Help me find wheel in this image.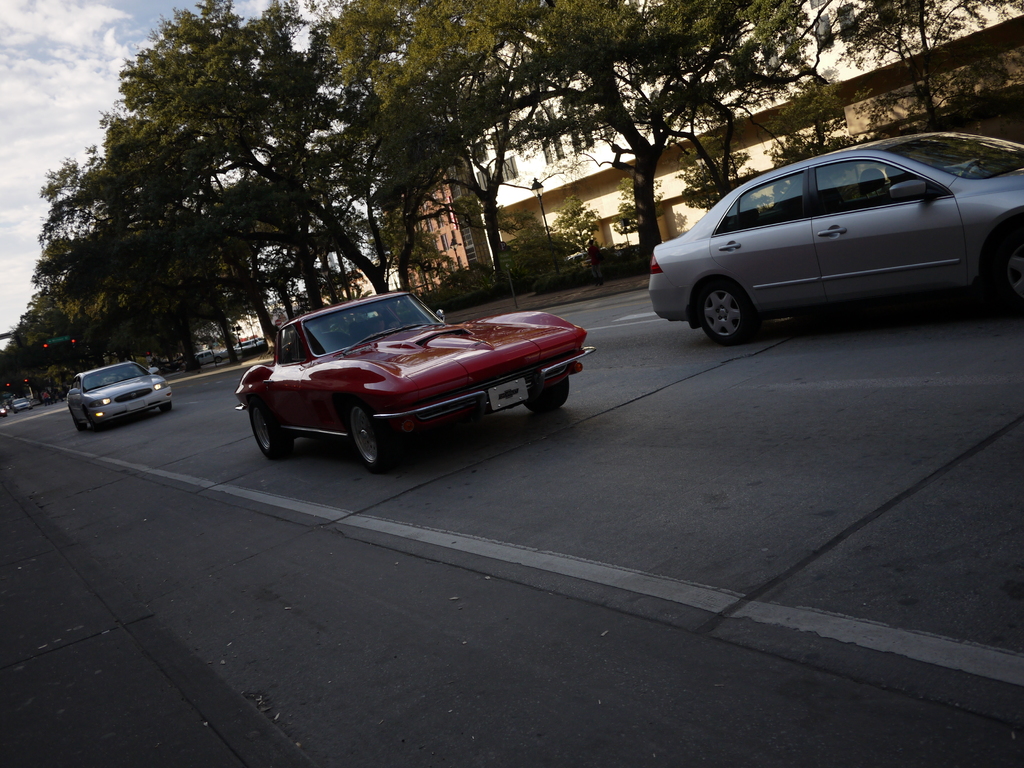
Found it: <box>962,158,988,180</box>.
